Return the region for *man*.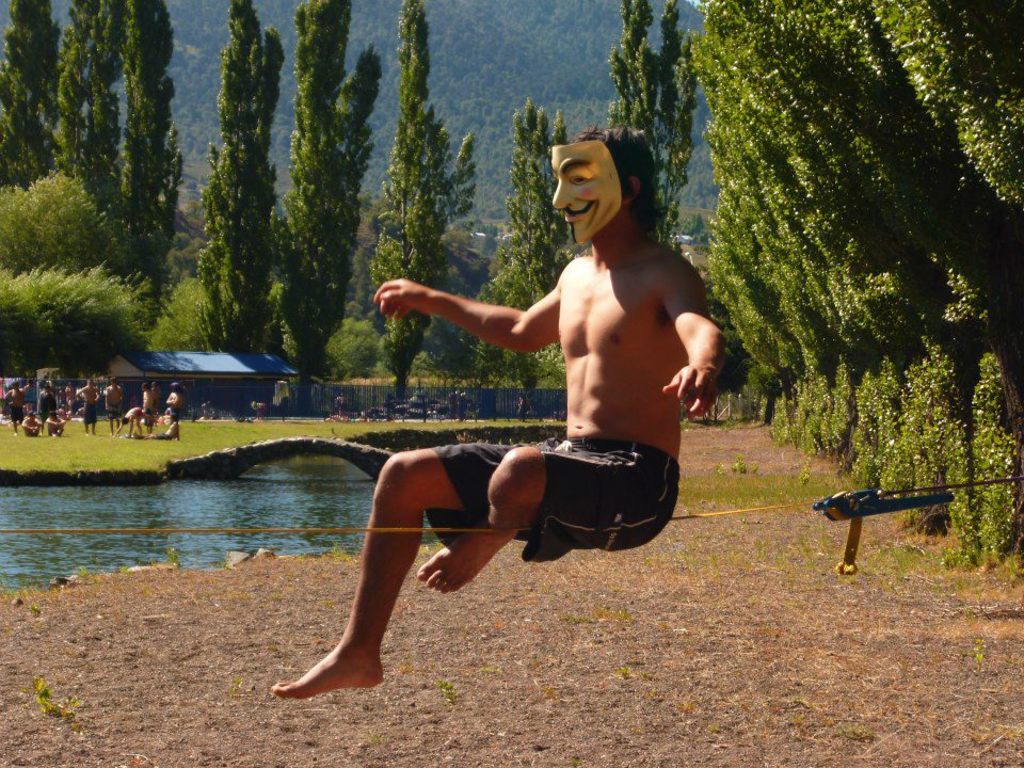
crop(22, 409, 44, 436).
